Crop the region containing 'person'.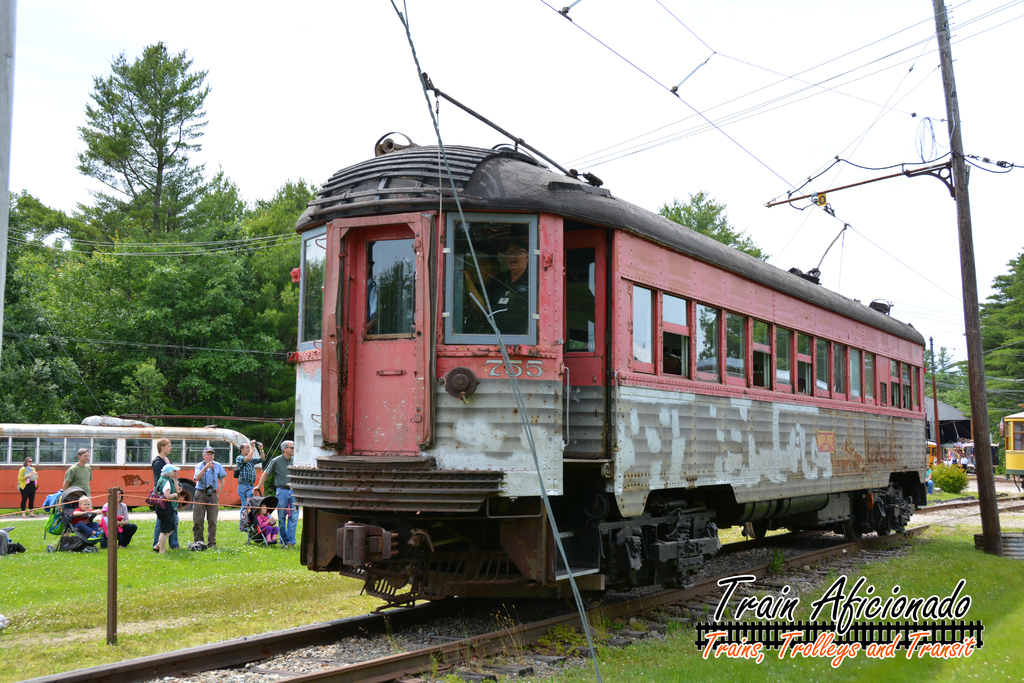
Crop region: bbox=[152, 438, 178, 551].
